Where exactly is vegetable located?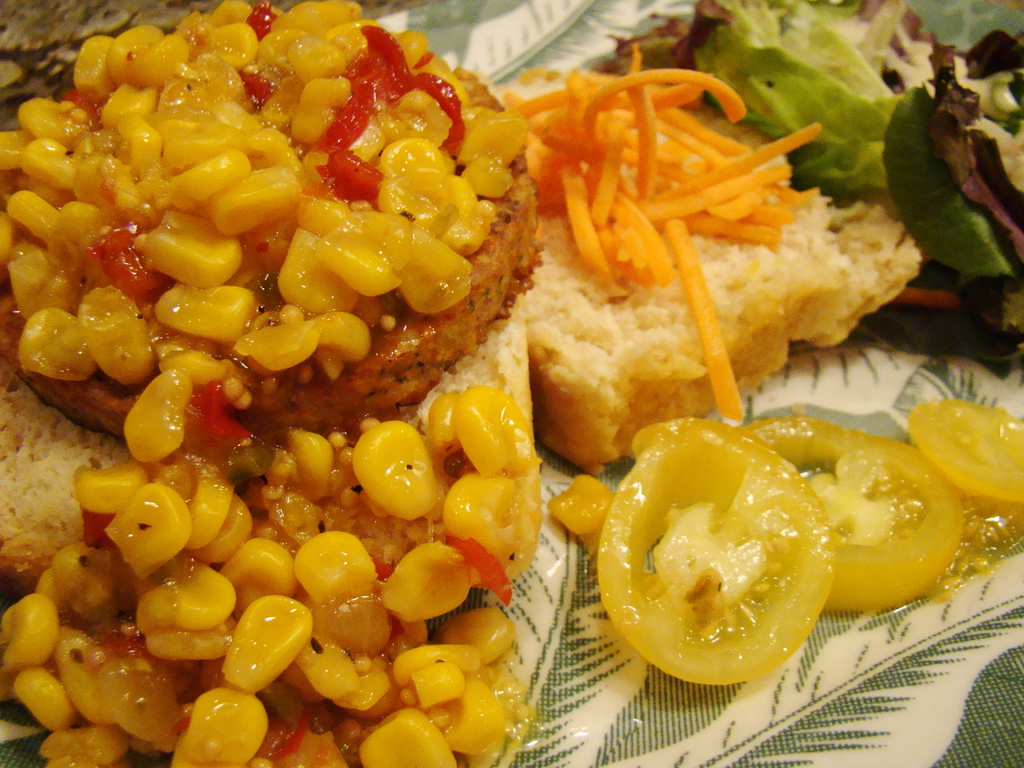
Its bounding box is {"x1": 614, "y1": 403, "x2": 833, "y2": 692}.
